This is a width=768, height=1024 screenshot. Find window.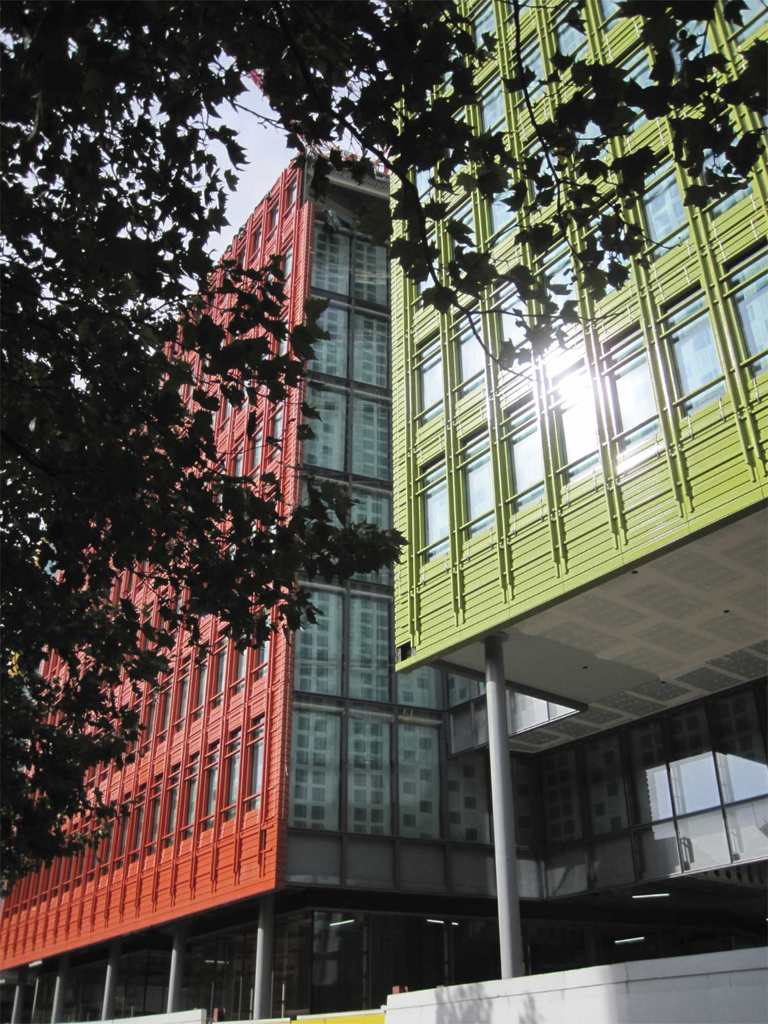
Bounding box: (left=446, top=669, right=486, bottom=705).
